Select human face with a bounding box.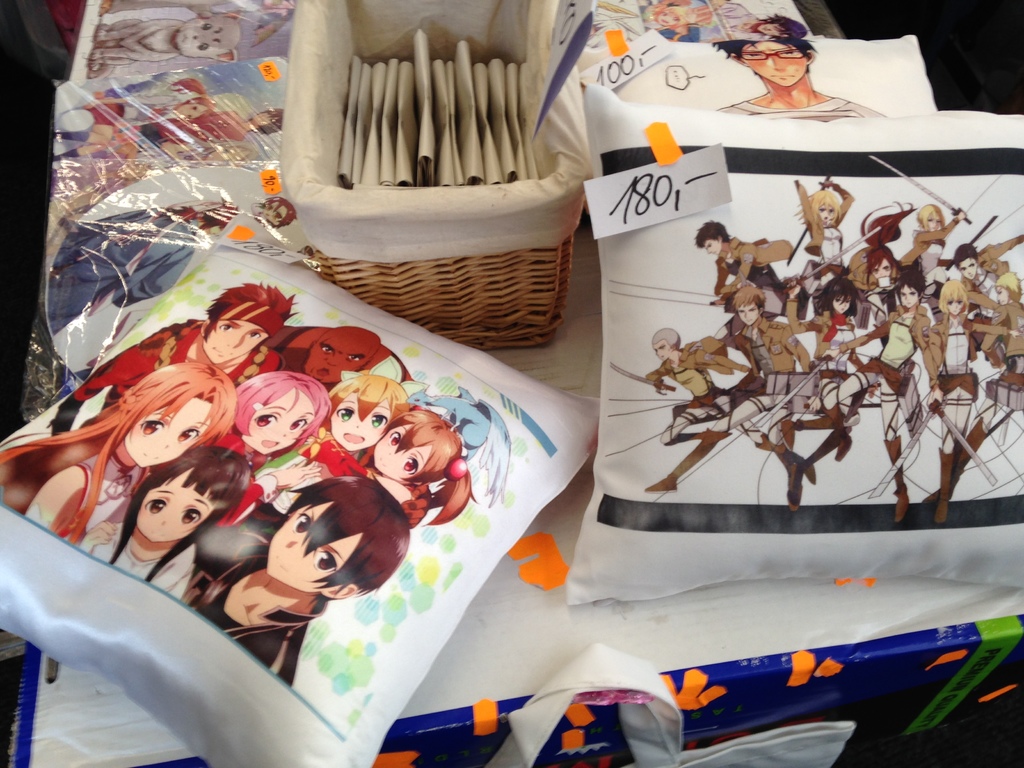
(x1=240, y1=392, x2=314, y2=456).
